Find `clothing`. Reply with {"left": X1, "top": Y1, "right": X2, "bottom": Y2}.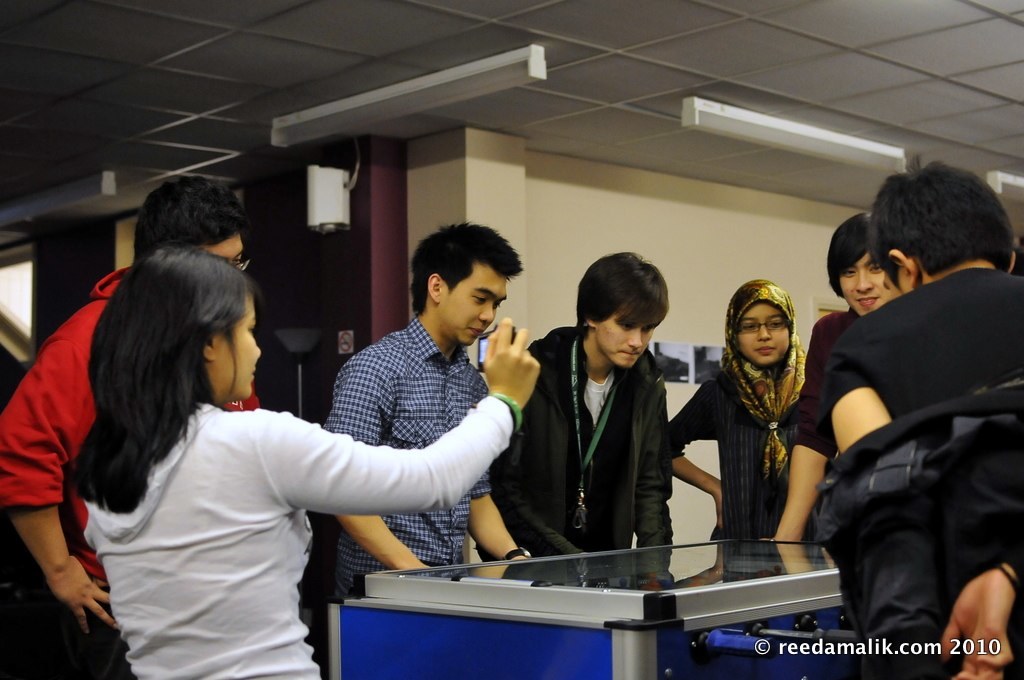
{"left": 523, "top": 318, "right": 668, "bottom": 560}.
